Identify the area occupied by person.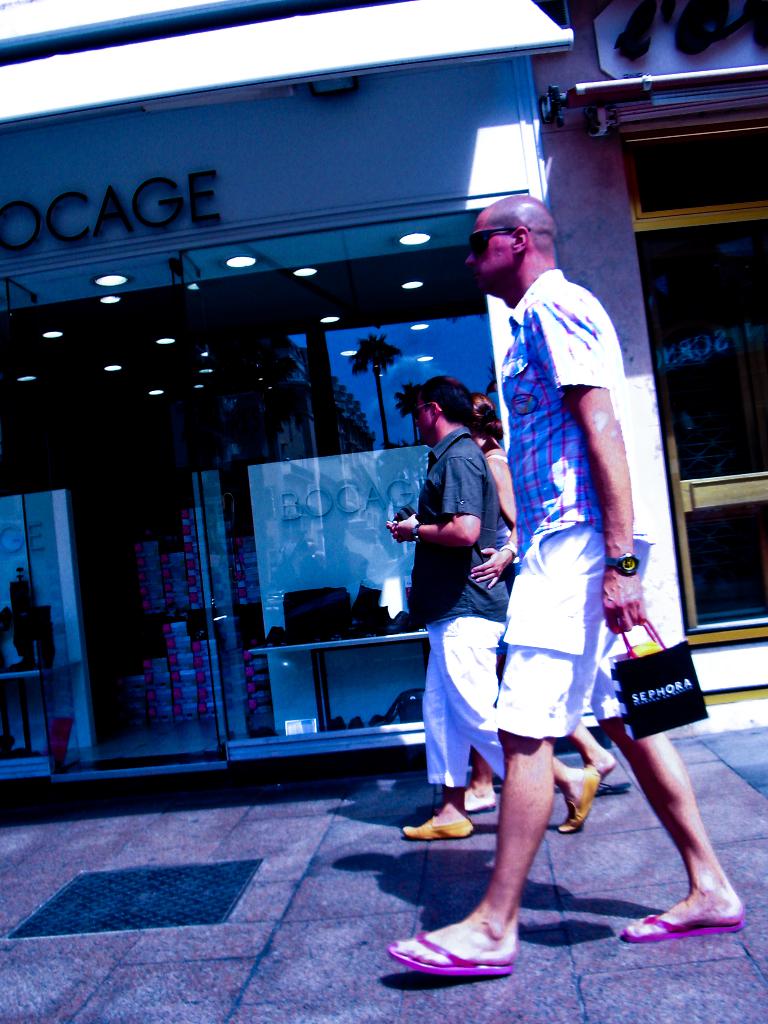
Area: pyautogui.locateOnScreen(455, 398, 619, 811).
